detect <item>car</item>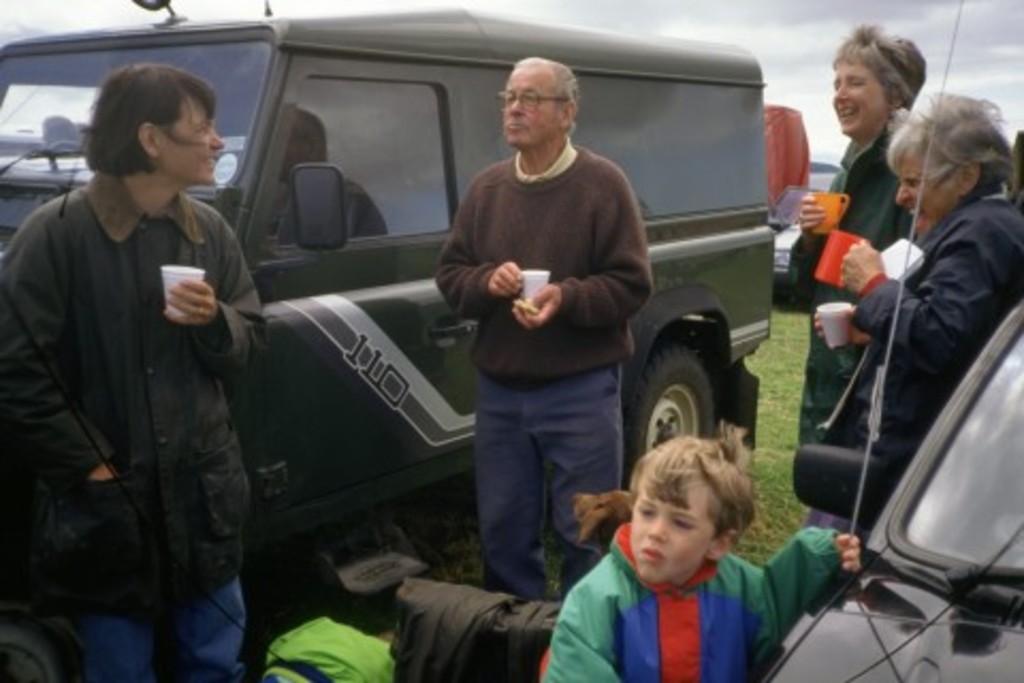
772 301 1022 681
